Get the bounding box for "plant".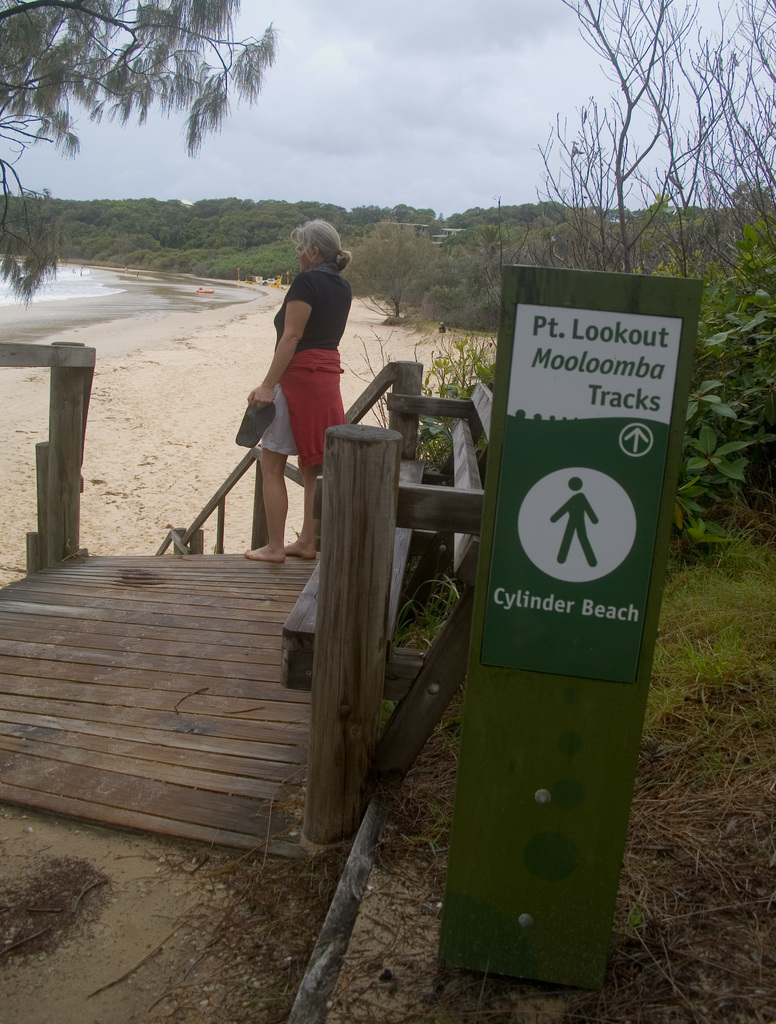
335/323/501/512.
